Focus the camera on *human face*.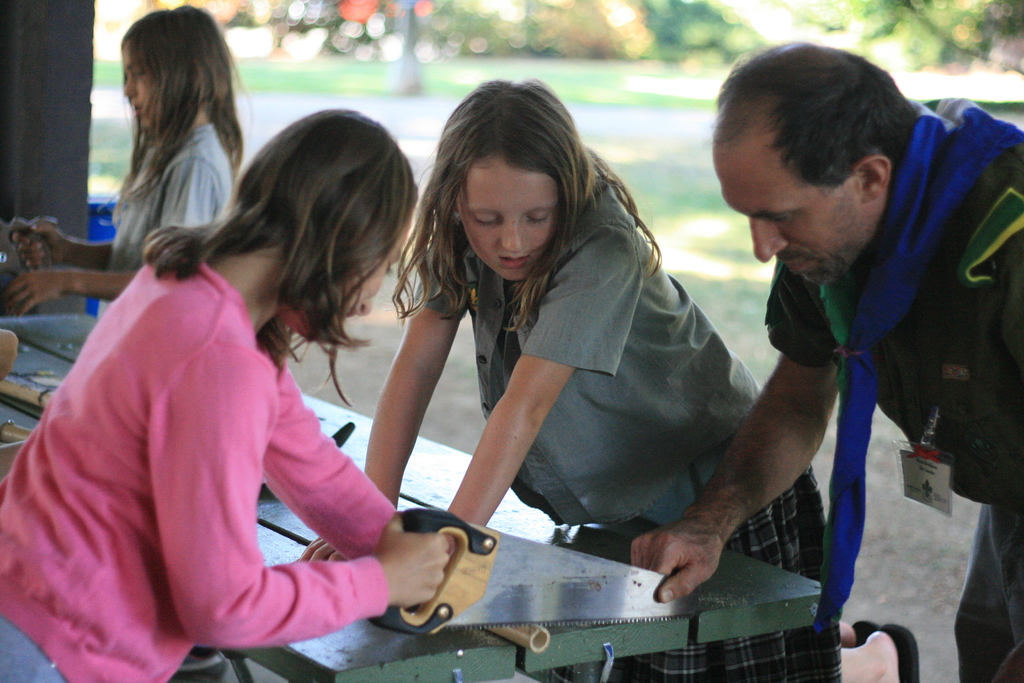
Focus region: bbox=(714, 151, 871, 285).
